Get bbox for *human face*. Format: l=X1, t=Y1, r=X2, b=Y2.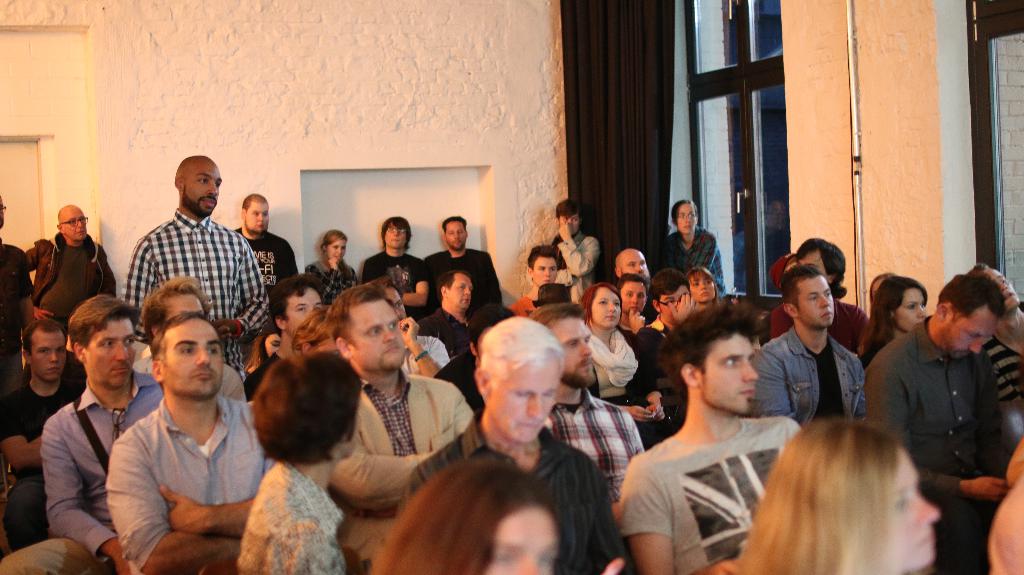
l=384, t=222, r=404, b=250.
